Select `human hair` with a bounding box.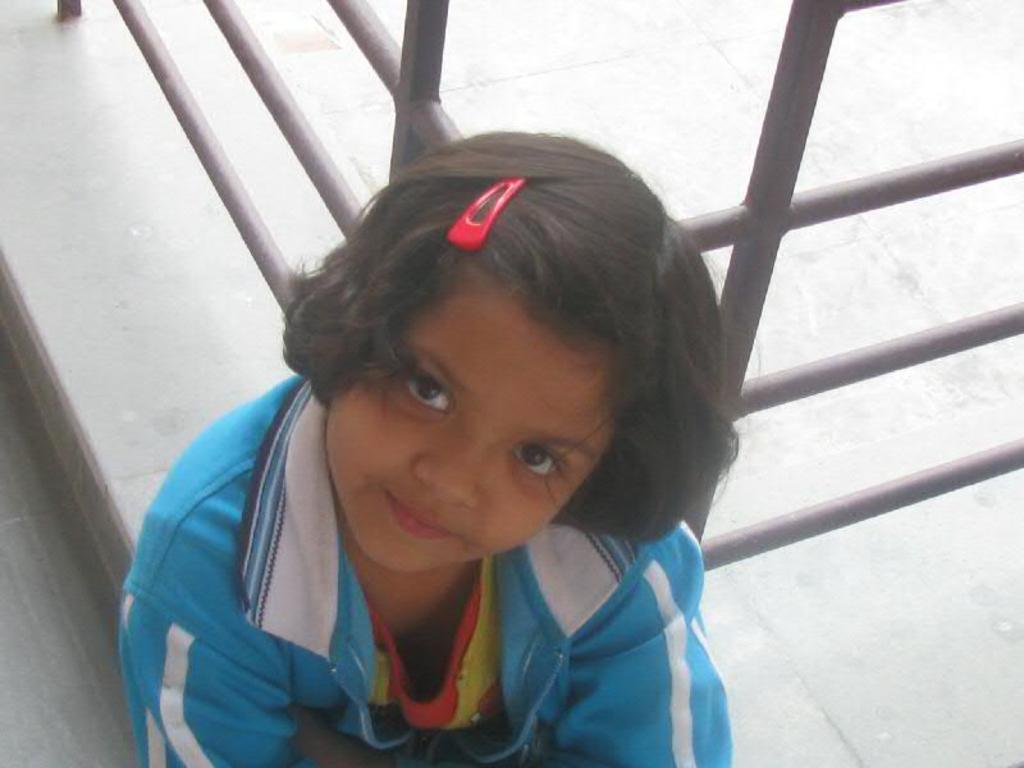
Rect(251, 140, 717, 568).
